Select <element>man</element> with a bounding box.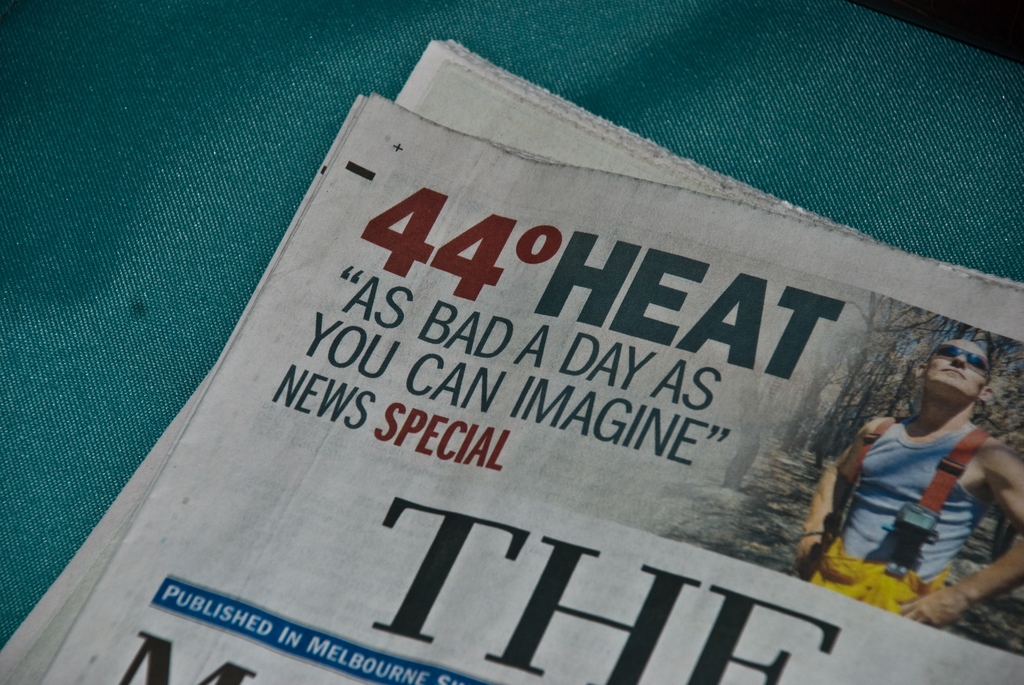
{"x1": 798, "y1": 336, "x2": 1011, "y2": 622}.
